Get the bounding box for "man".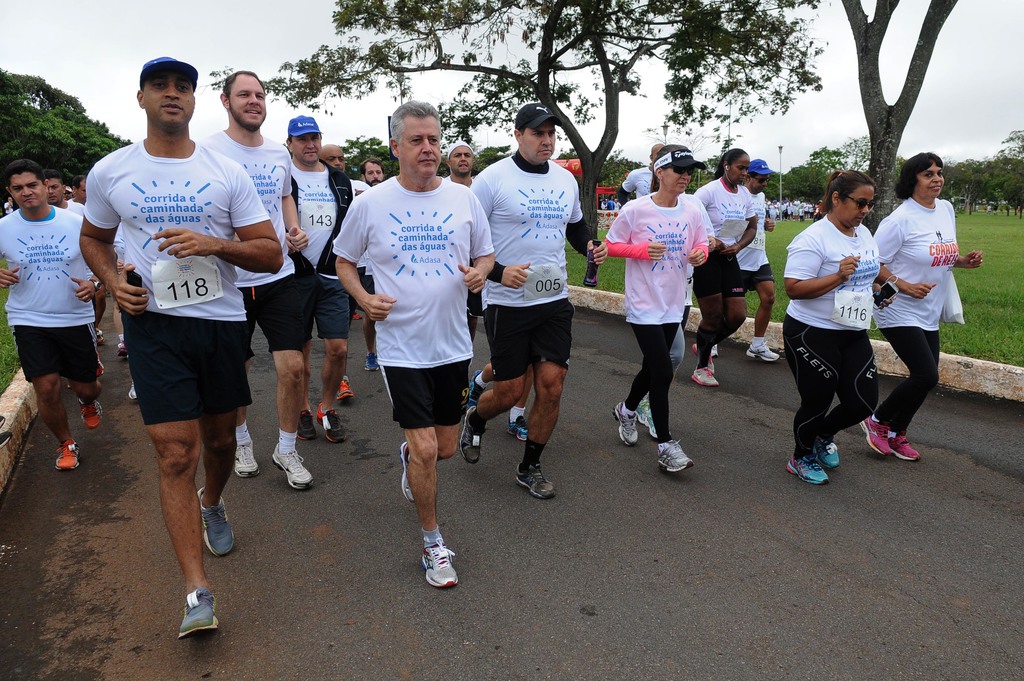
(left=0, top=159, right=102, bottom=471).
